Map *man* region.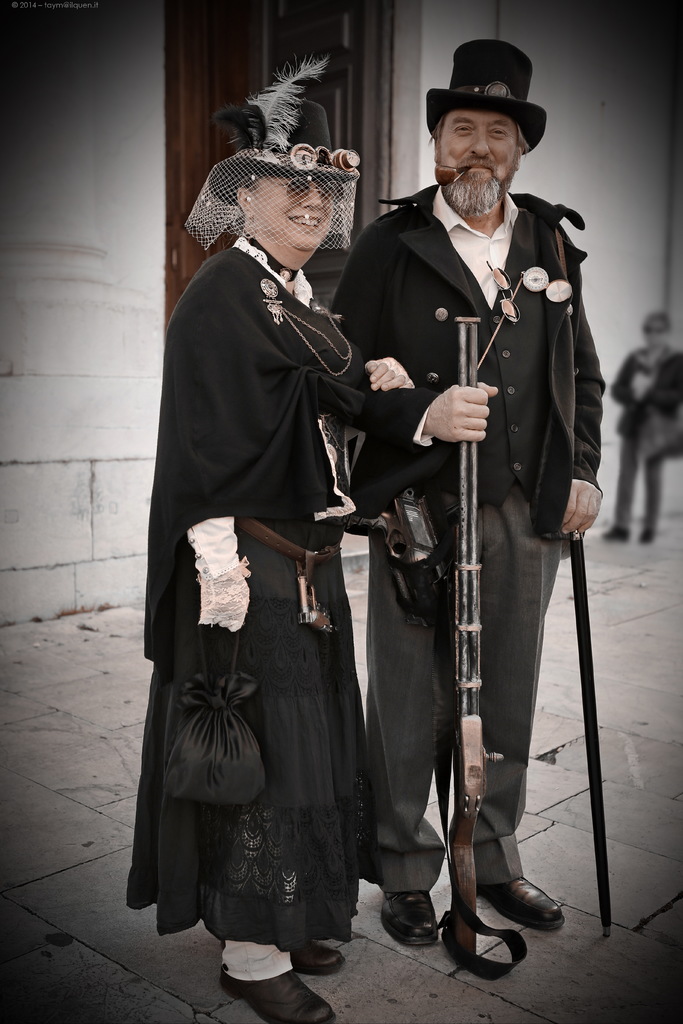
Mapped to Rect(341, 47, 602, 941).
